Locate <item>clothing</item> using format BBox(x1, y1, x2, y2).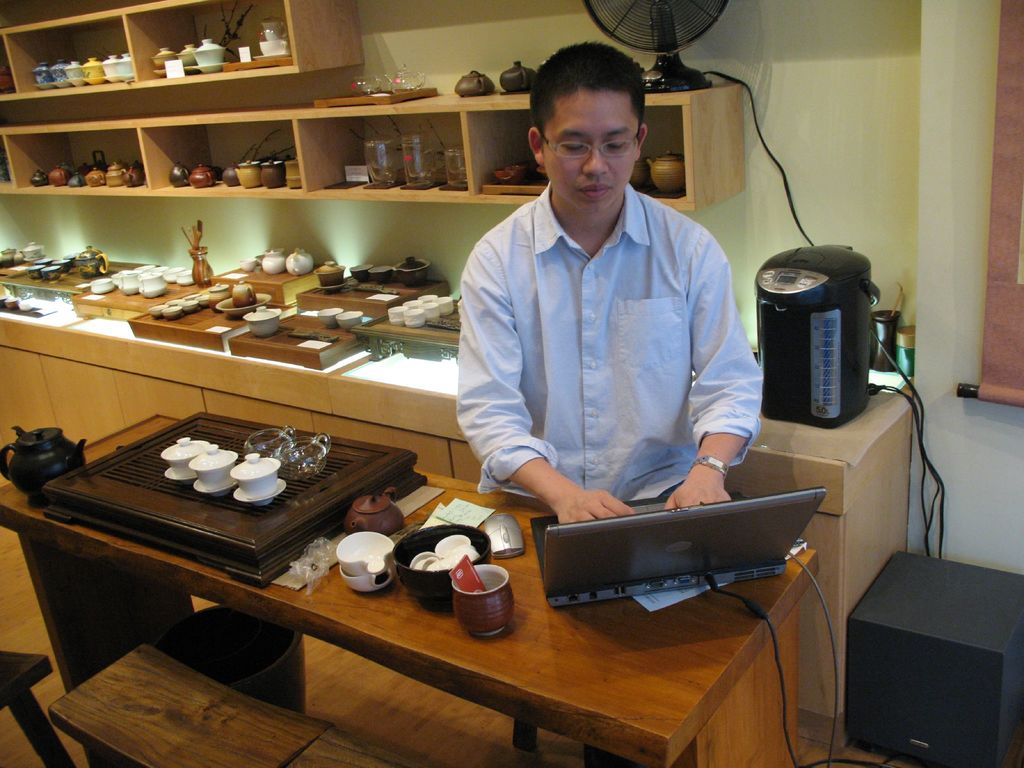
BBox(483, 160, 795, 577).
